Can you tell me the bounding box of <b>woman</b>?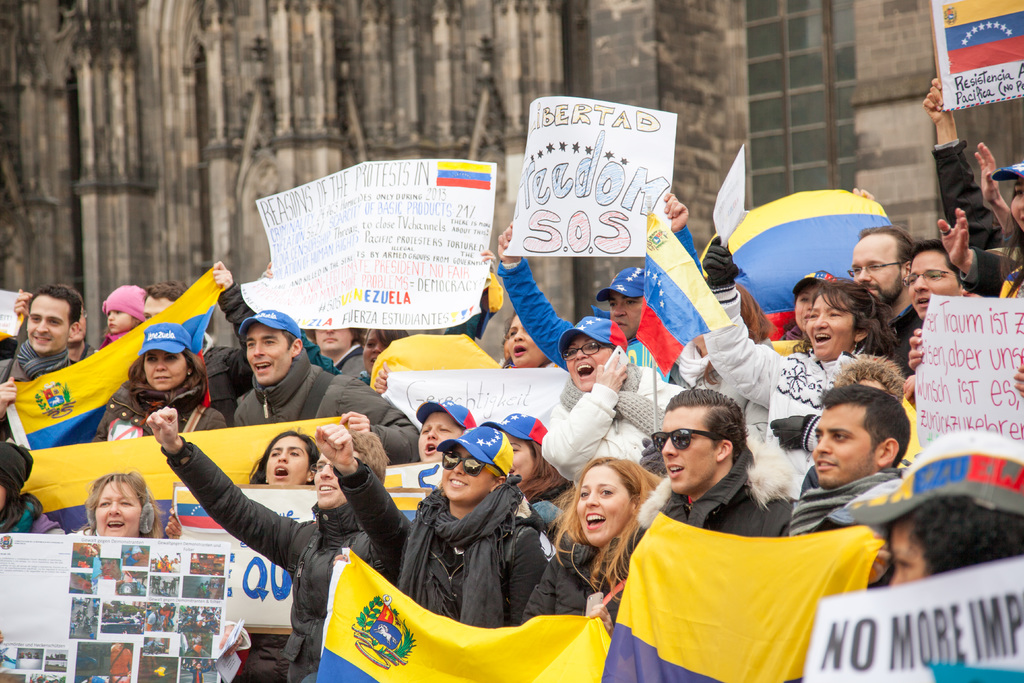
[x1=676, y1=295, x2=763, y2=448].
